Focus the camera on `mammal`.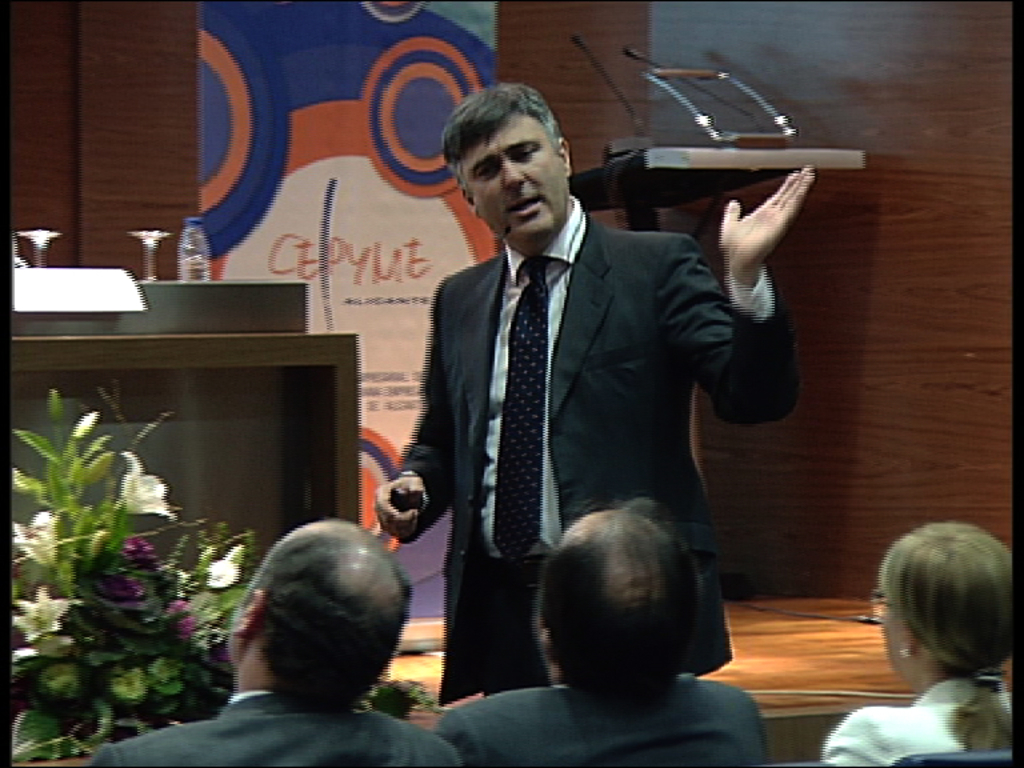
Focus region: {"left": 340, "top": 92, "right": 776, "bottom": 665}.
